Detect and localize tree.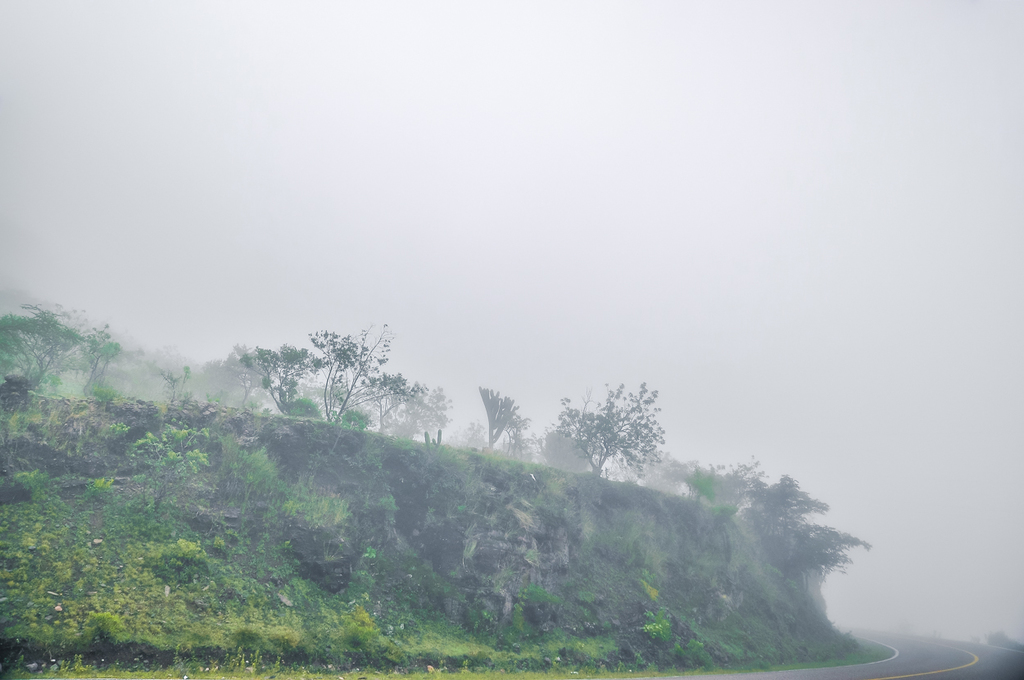
Localized at rect(478, 386, 526, 468).
